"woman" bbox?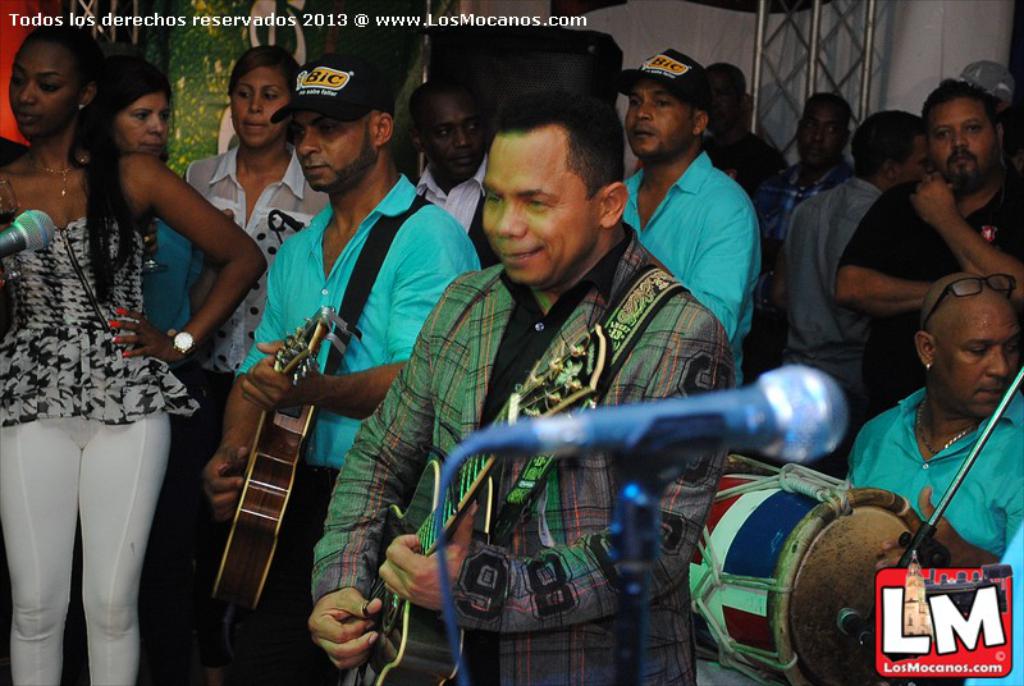
bbox(102, 59, 212, 383)
